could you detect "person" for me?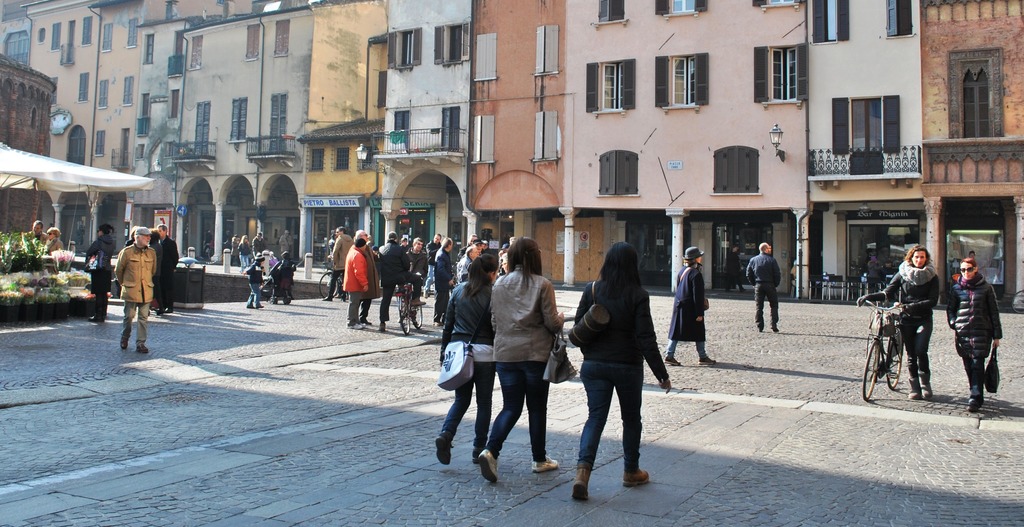
Detection result: locate(474, 232, 561, 488).
